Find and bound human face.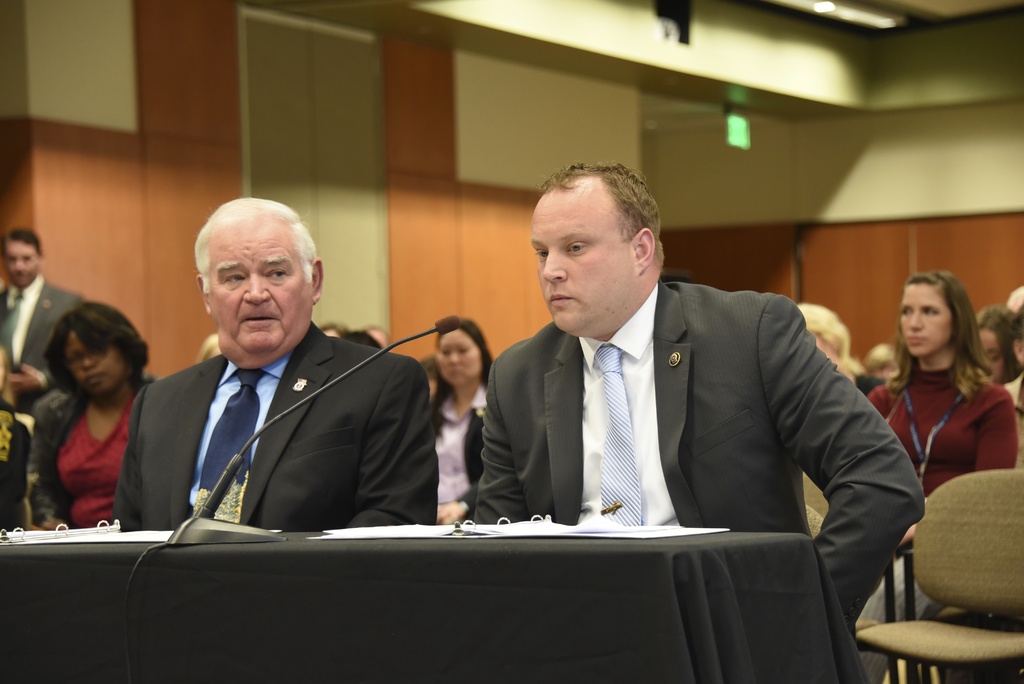
Bound: bbox=[897, 279, 951, 360].
